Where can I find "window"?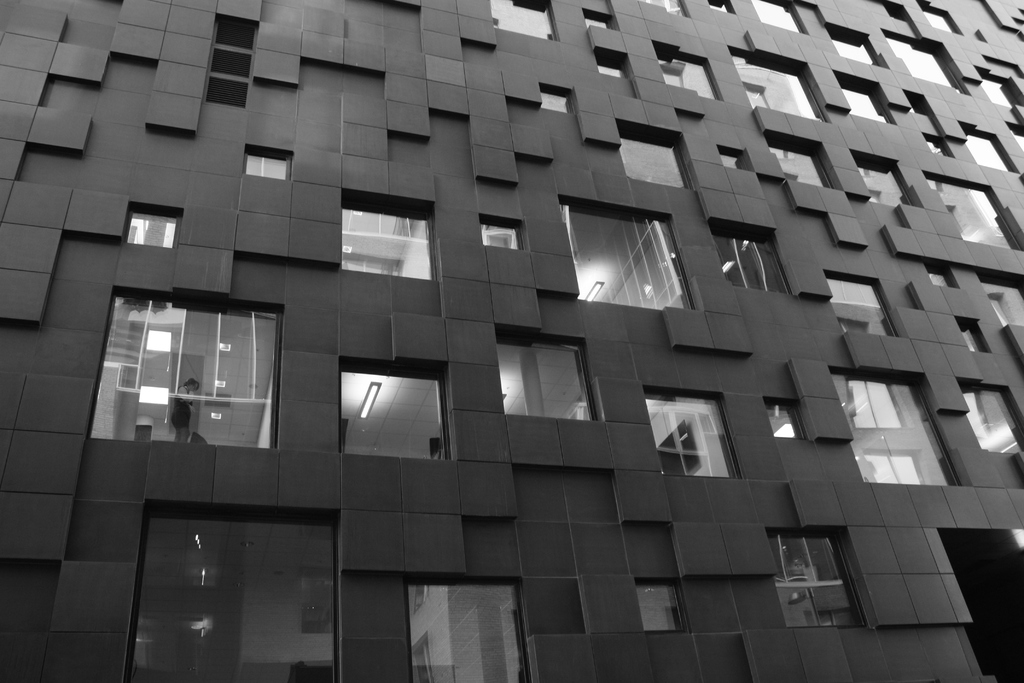
You can find it at [701,0,744,13].
